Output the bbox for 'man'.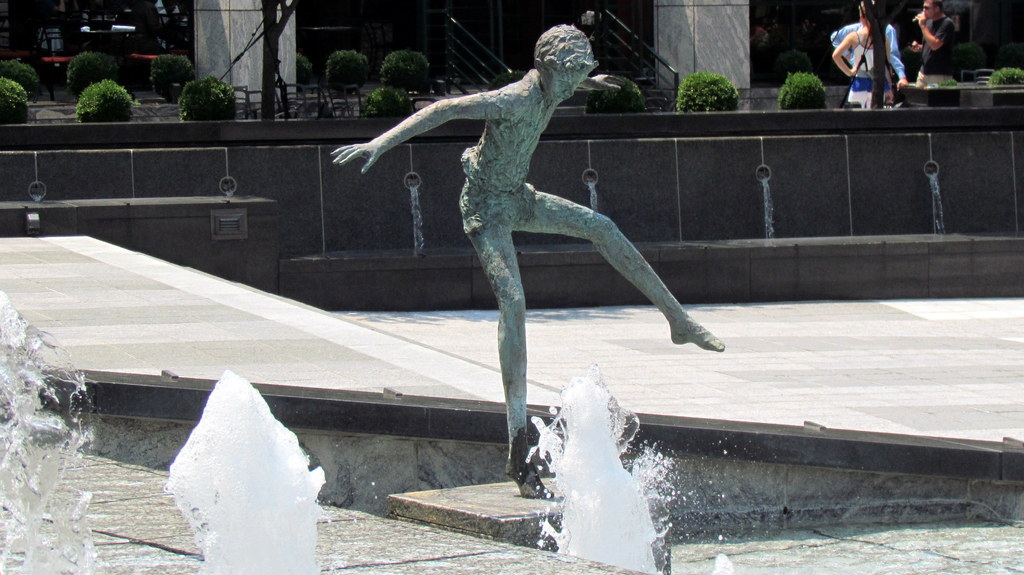
<region>910, 5, 955, 83</region>.
